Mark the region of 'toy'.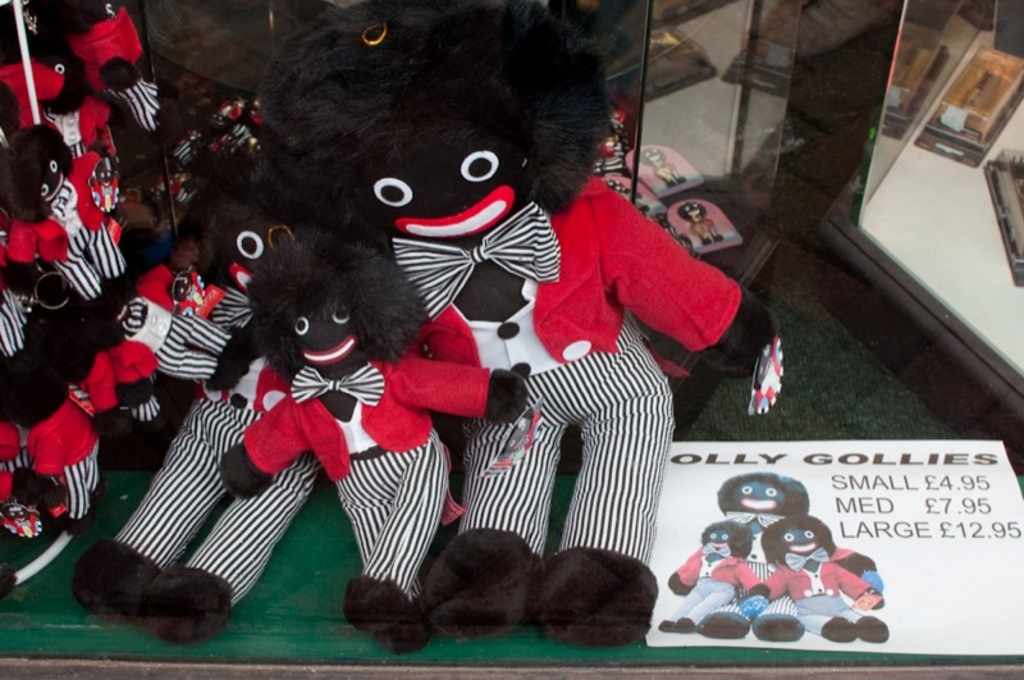
Region: <box>668,474,883,640</box>.
